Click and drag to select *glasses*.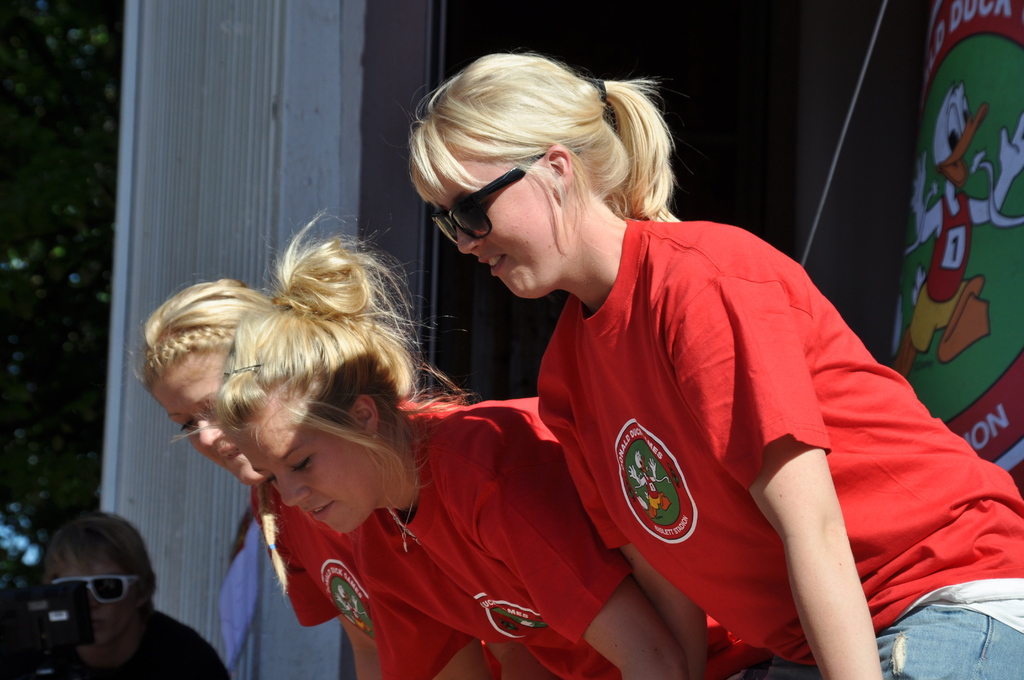
Selection: bbox=[431, 147, 596, 240].
